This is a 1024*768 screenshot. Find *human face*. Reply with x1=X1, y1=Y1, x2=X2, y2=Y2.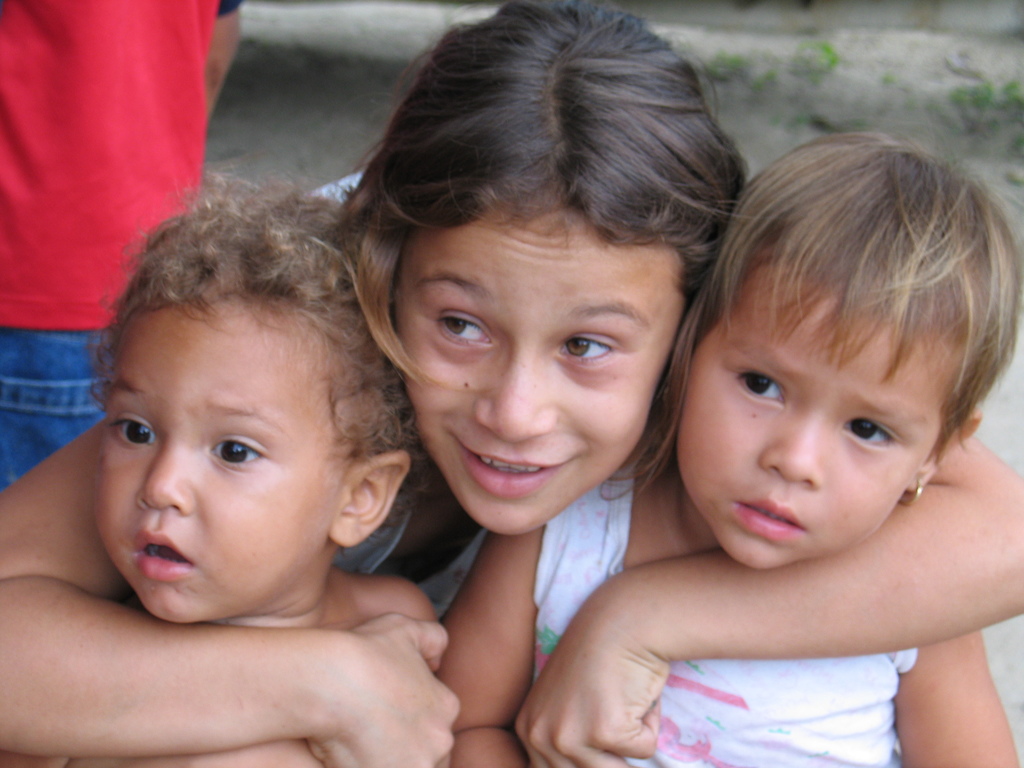
x1=396, y1=202, x2=684, y2=536.
